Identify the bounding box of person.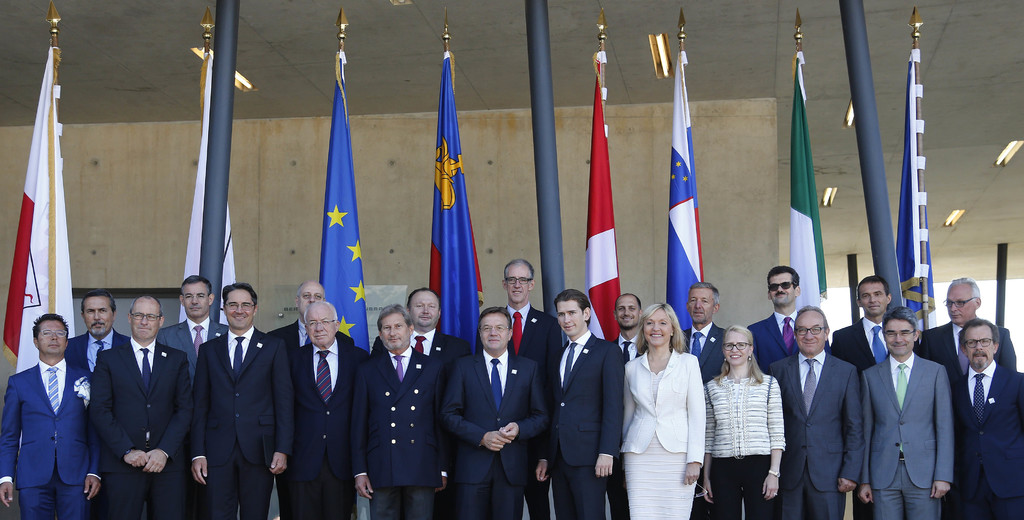
Rect(67, 292, 131, 369).
